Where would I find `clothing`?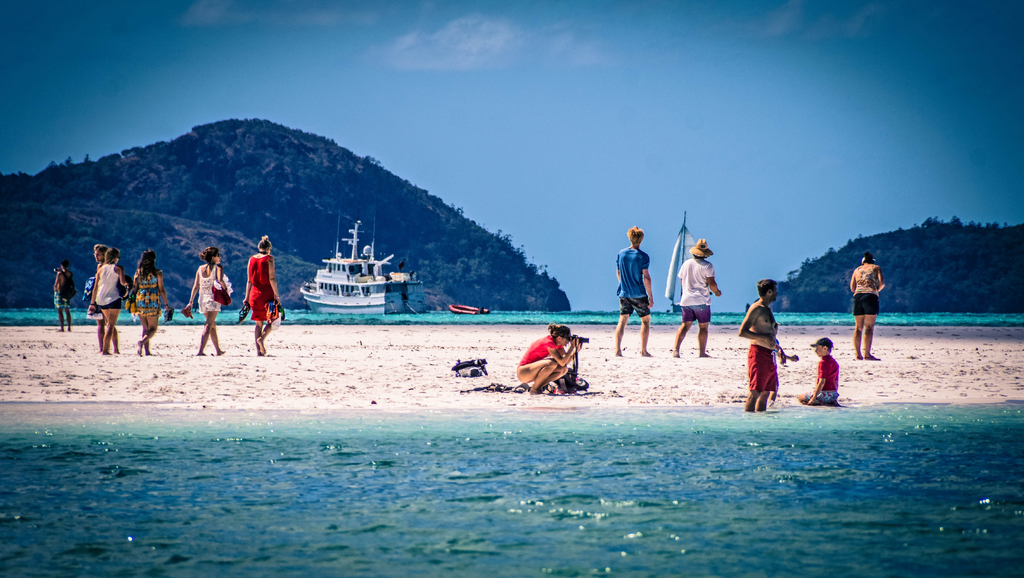
At <box>747,344,780,391</box>.
